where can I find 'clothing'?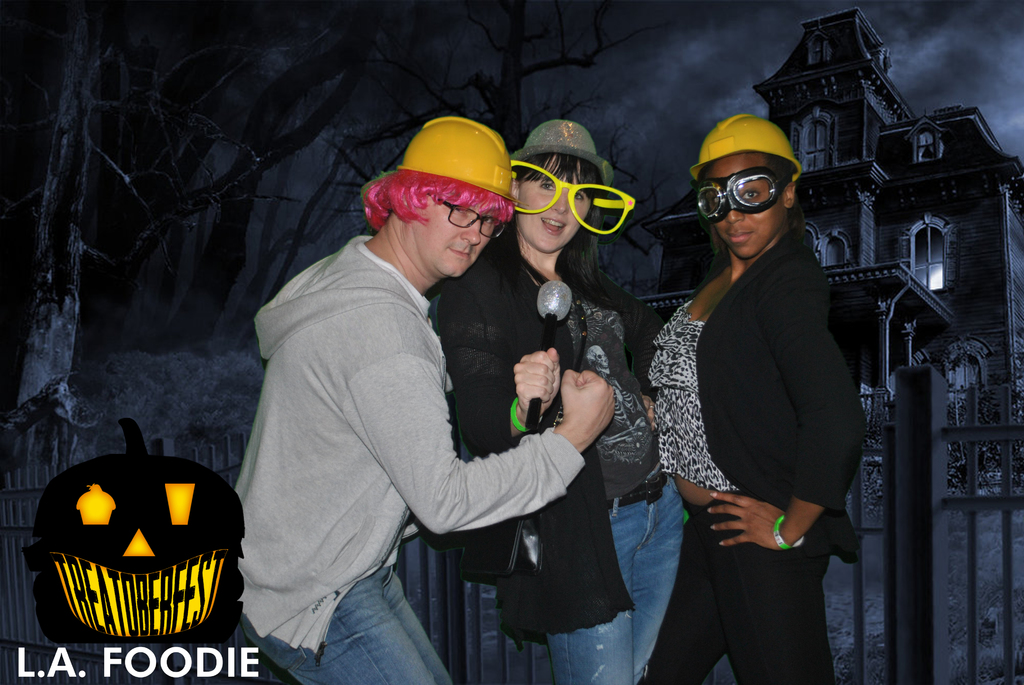
You can find it at region(436, 218, 685, 684).
